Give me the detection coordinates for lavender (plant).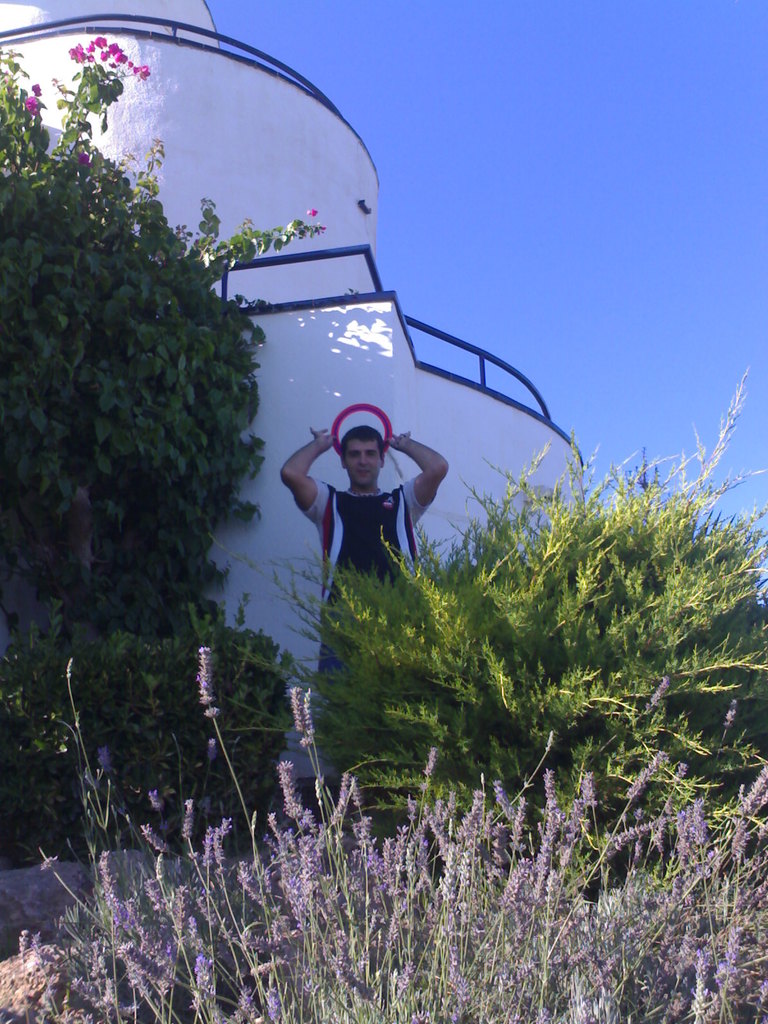
422/746/436/788.
